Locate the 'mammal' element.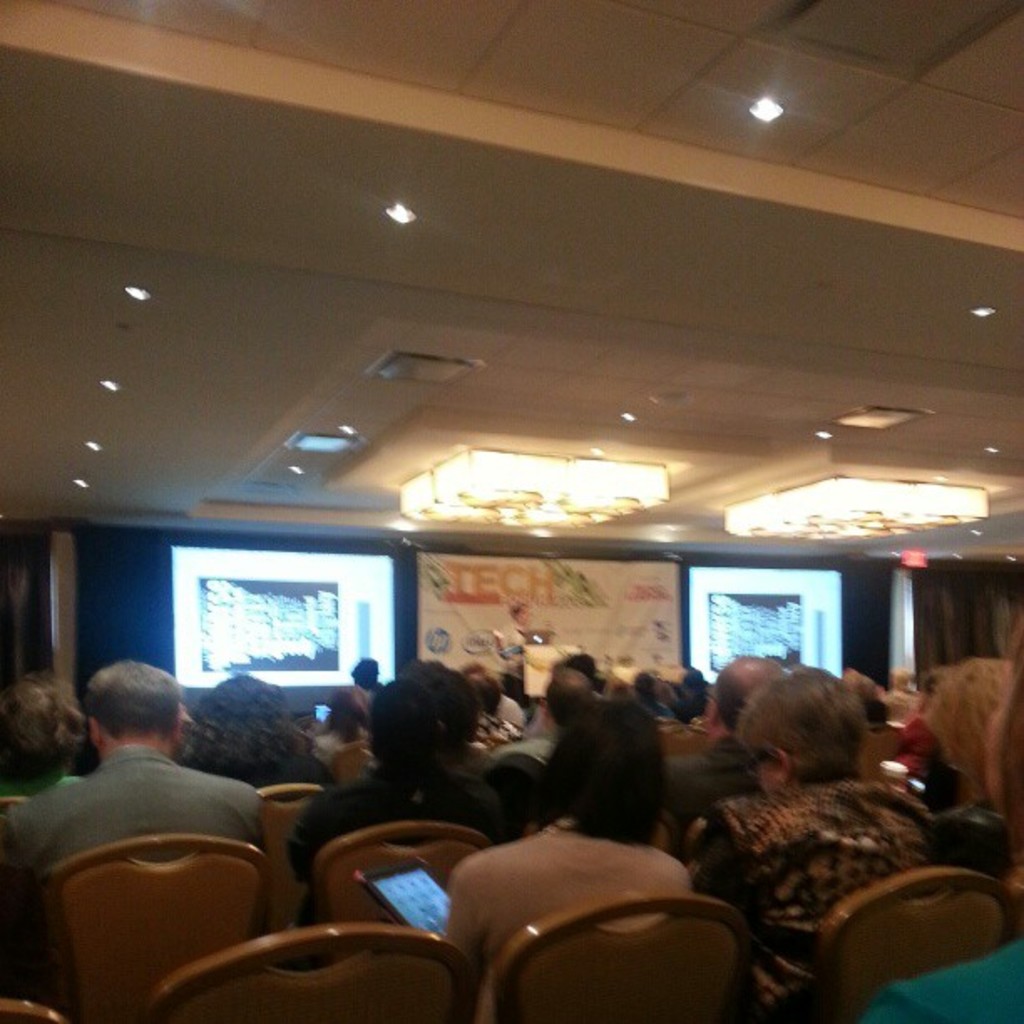
Element bbox: bbox=(179, 671, 335, 786).
